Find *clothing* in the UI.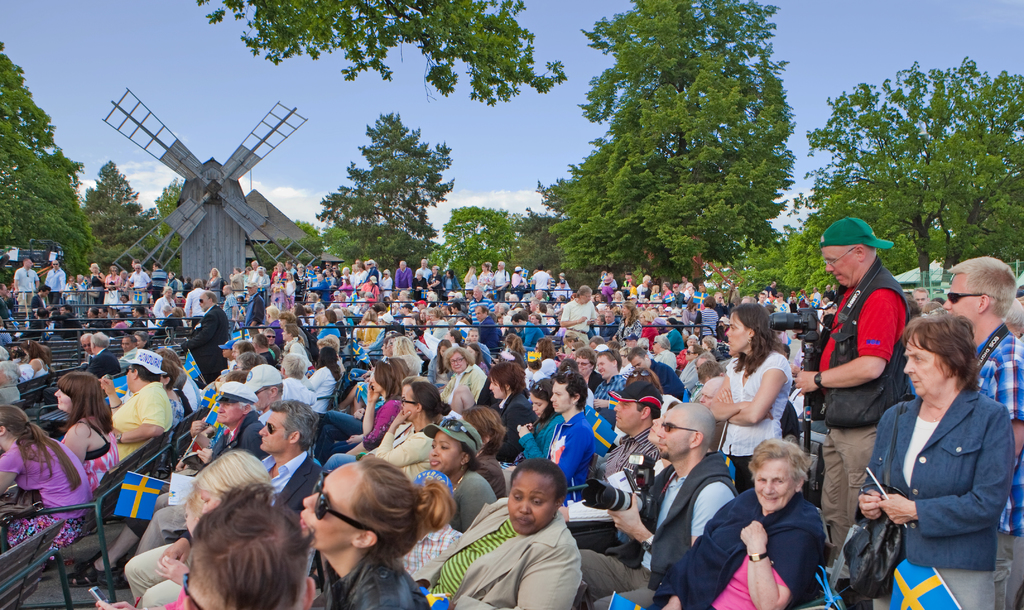
UI element at (207,409,262,468).
